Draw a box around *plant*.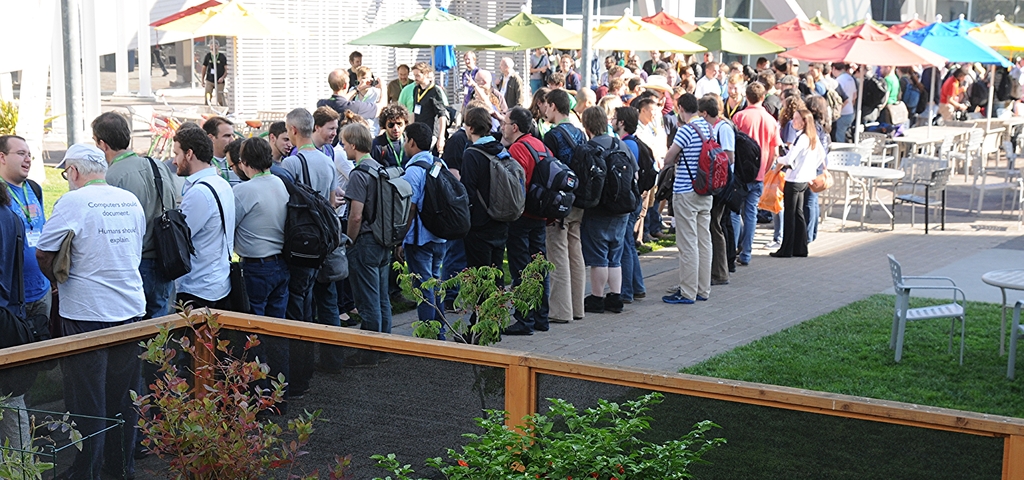
detection(0, 392, 84, 479).
